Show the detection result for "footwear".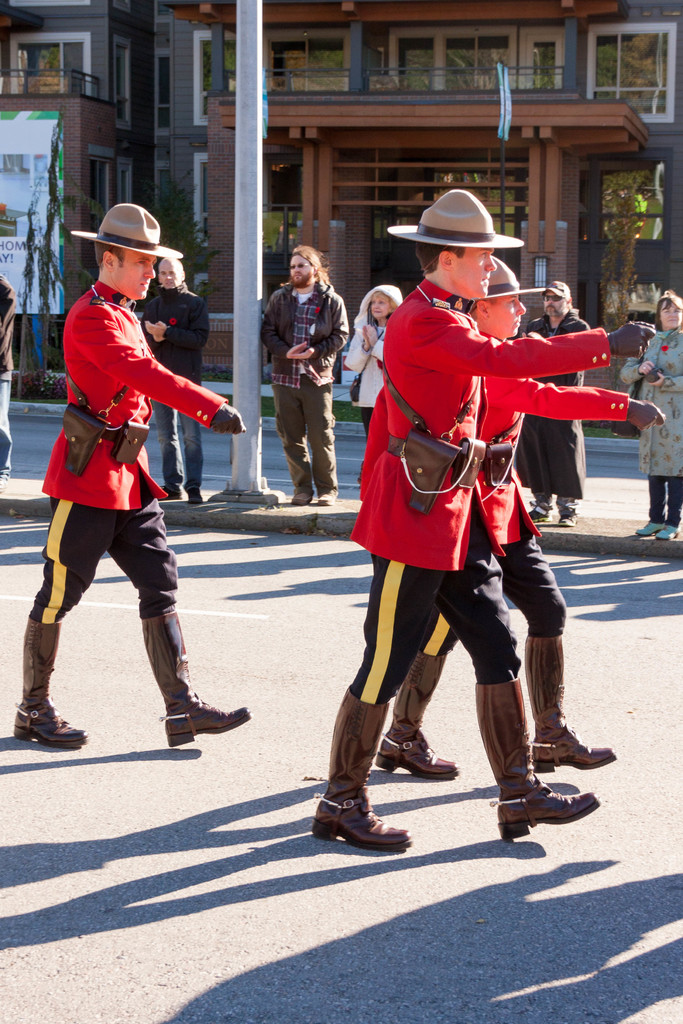
<region>308, 686, 407, 847</region>.
